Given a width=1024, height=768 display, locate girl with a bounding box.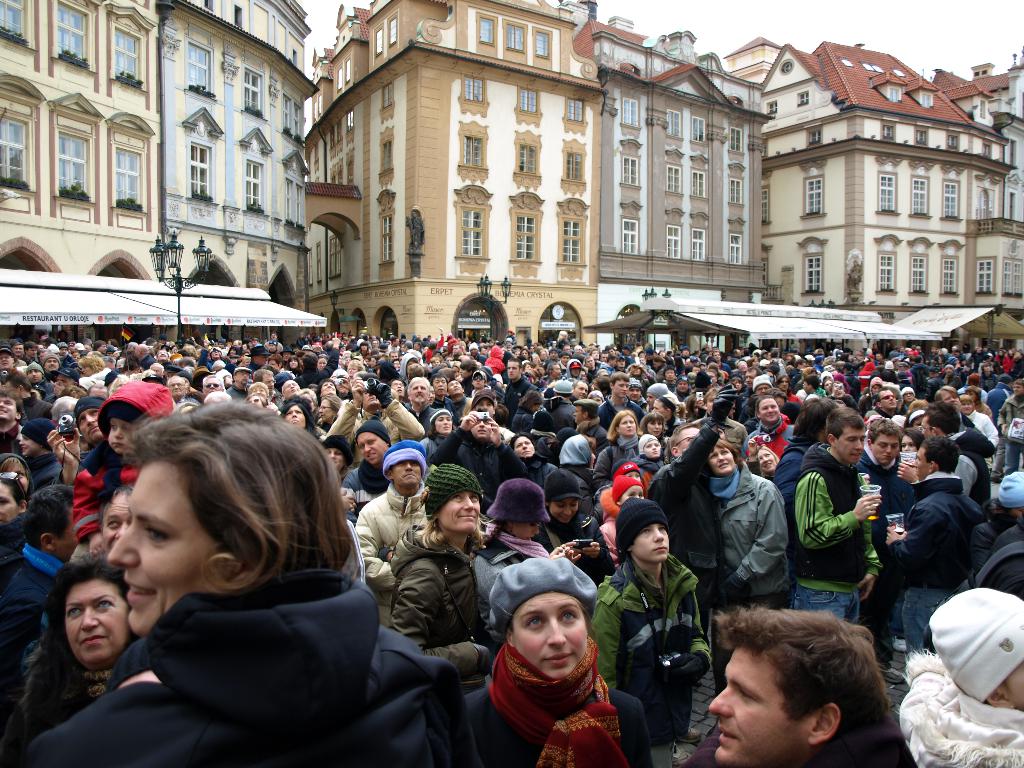
Located: (left=476, top=481, right=582, bottom=622).
